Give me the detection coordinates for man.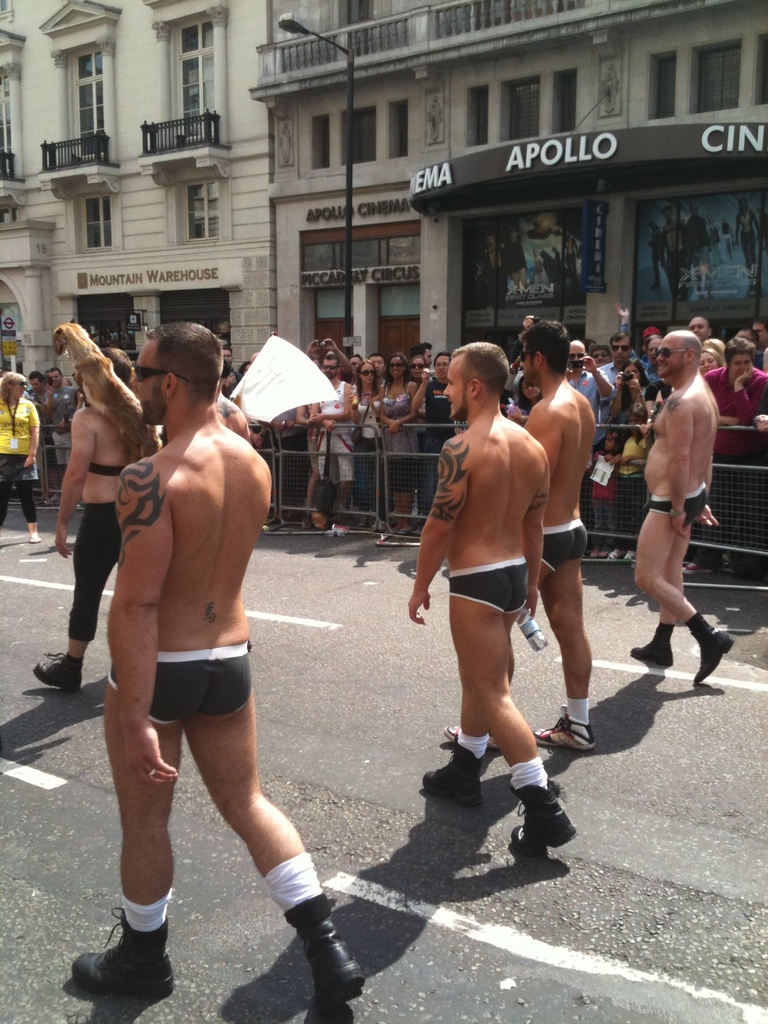
81,312,289,952.
